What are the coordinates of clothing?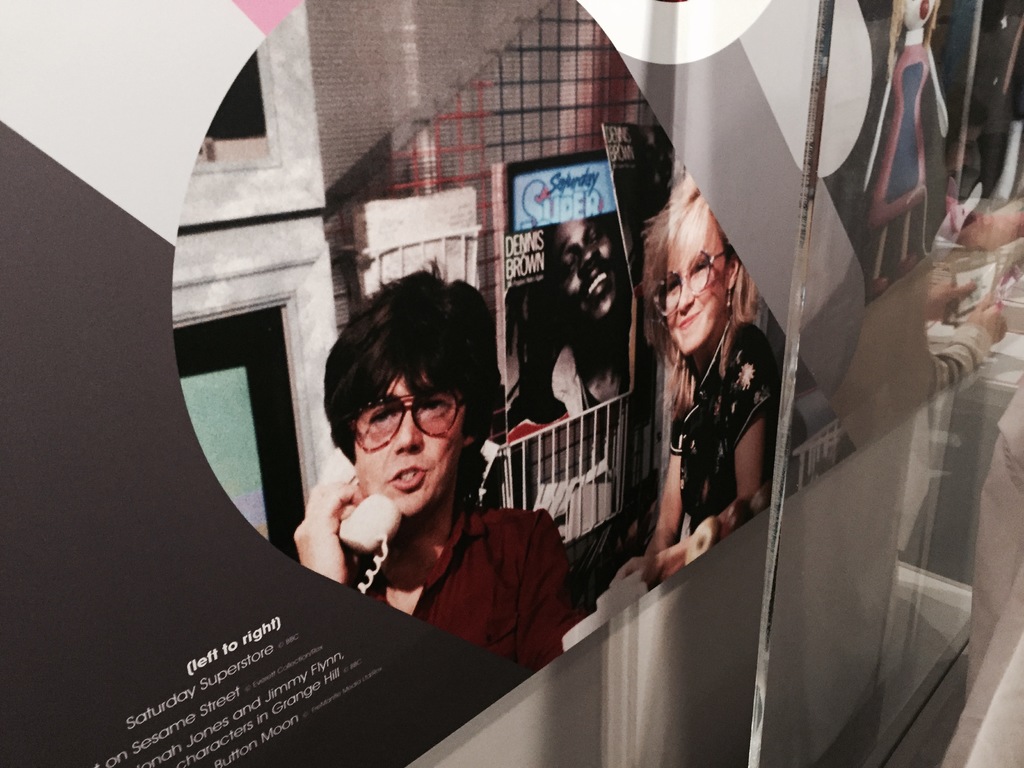
select_region(667, 320, 798, 529).
